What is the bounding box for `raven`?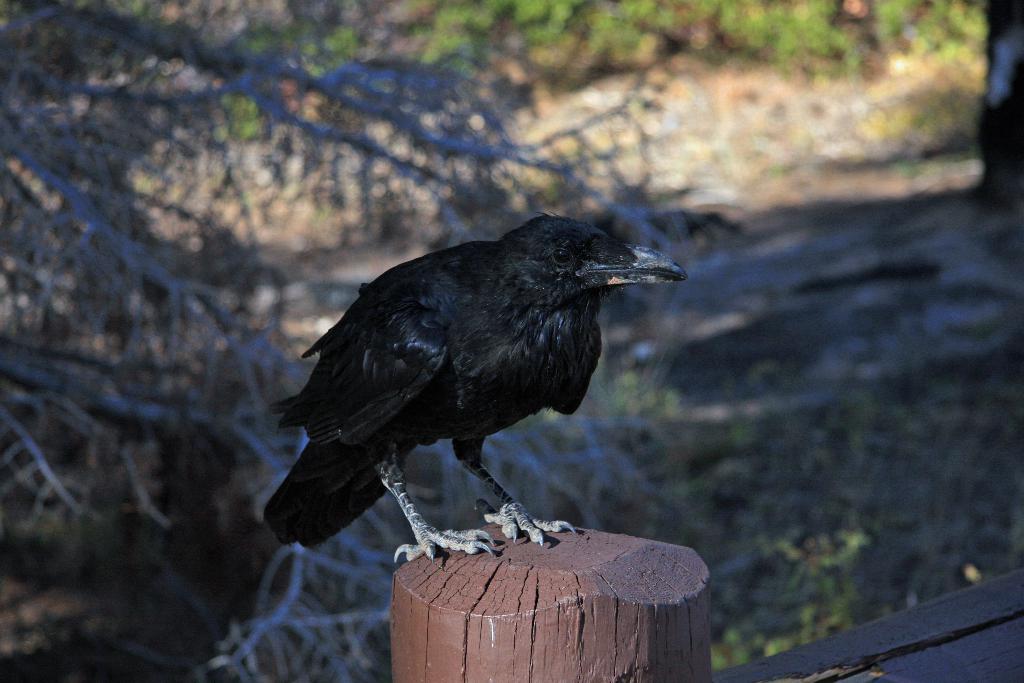
pyautogui.locateOnScreen(266, 218, 689, 568).
